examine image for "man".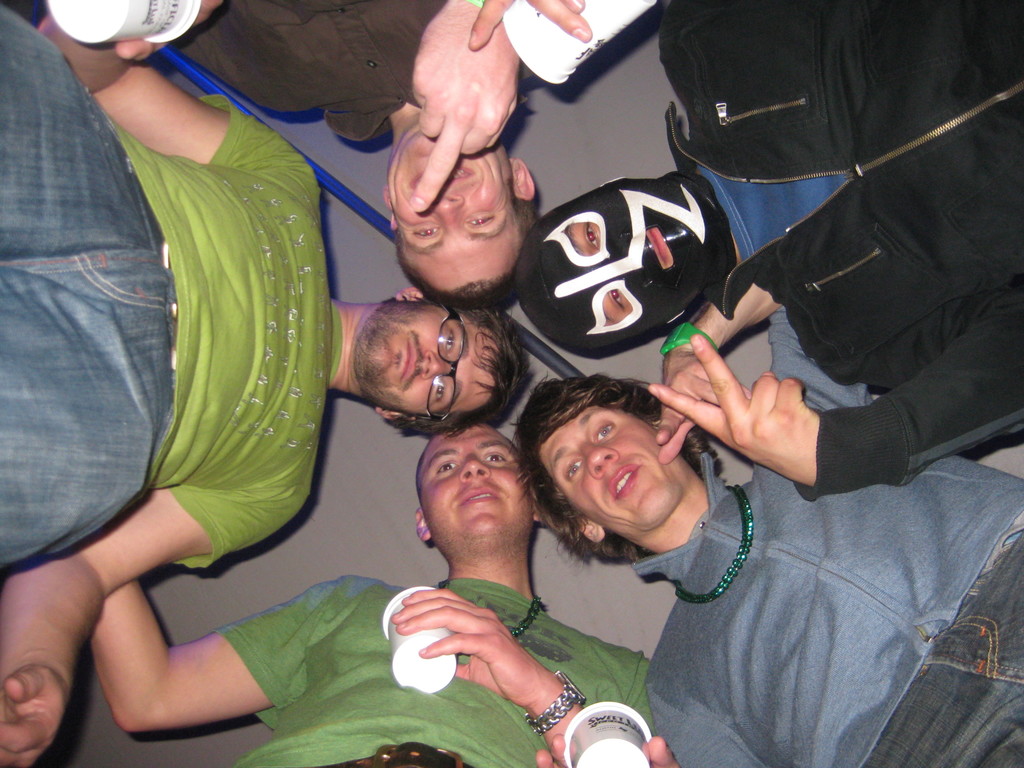
Examination result: (x1=173, y1=0, x2=595, y2=315).
